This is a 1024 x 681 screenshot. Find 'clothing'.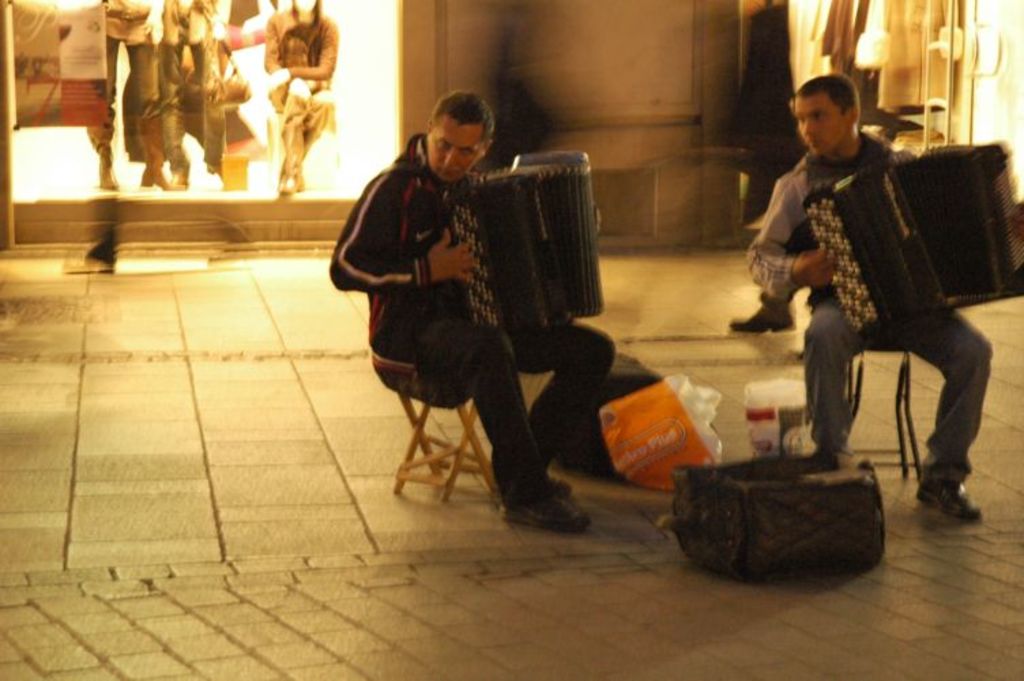
Bounding box: select_region(155, 30, 263, 163).
